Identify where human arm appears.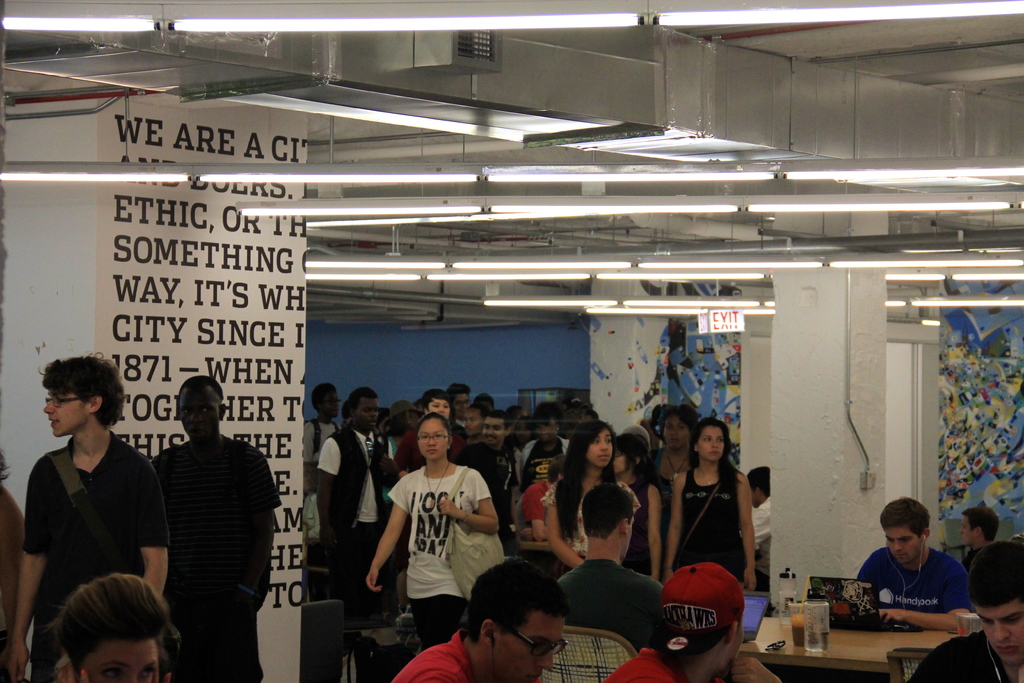
Appears at 648/484/664/579.
